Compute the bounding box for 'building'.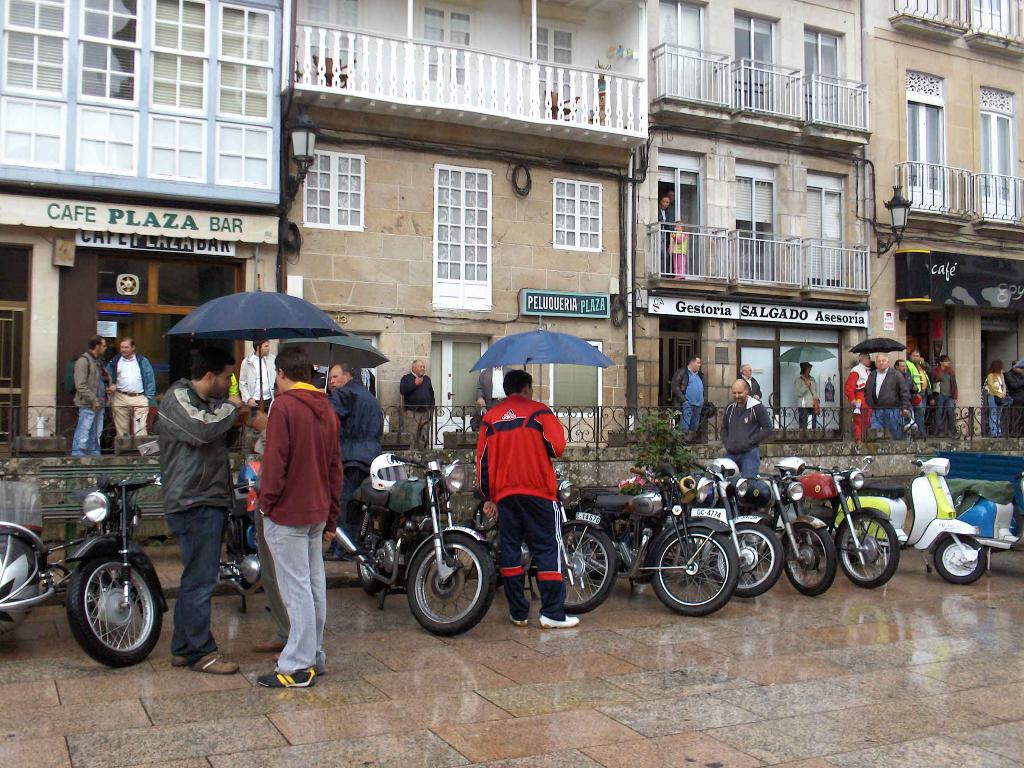
[left=0, top=0, right=278, bottom=458].
